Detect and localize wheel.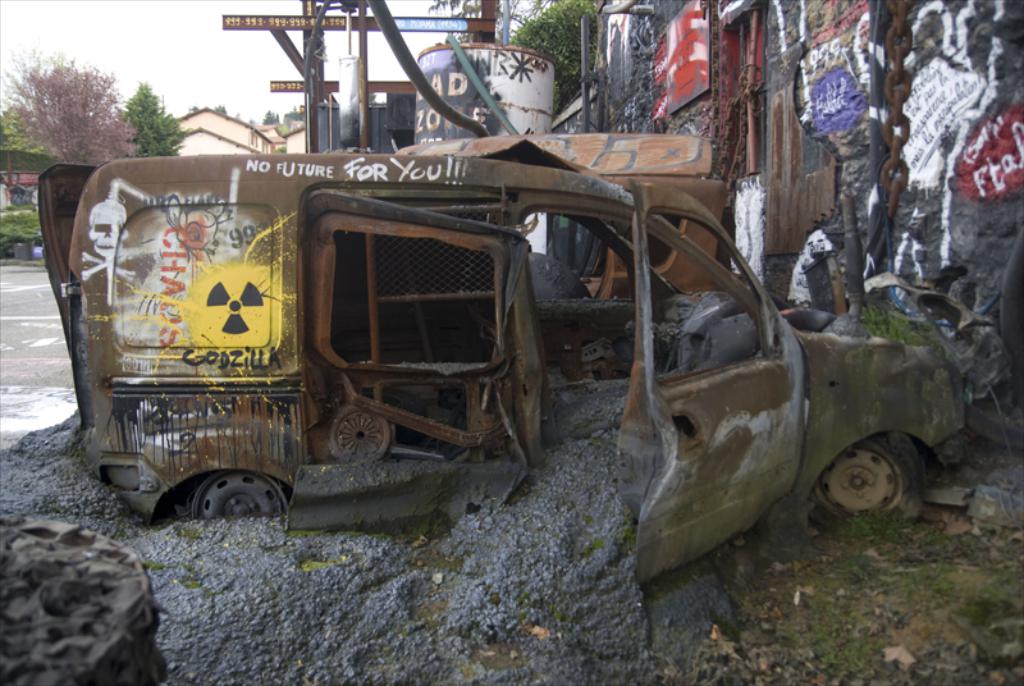
Localized at l=184, t=470, r=296, b=516.
